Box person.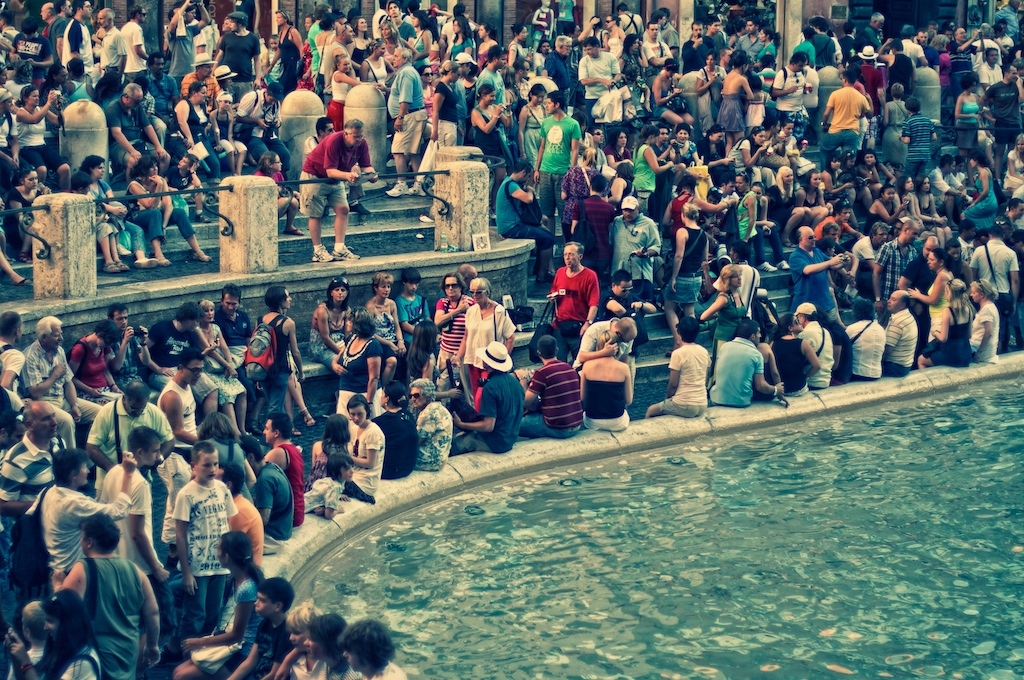
BBox(909, 247, 956, 347).
